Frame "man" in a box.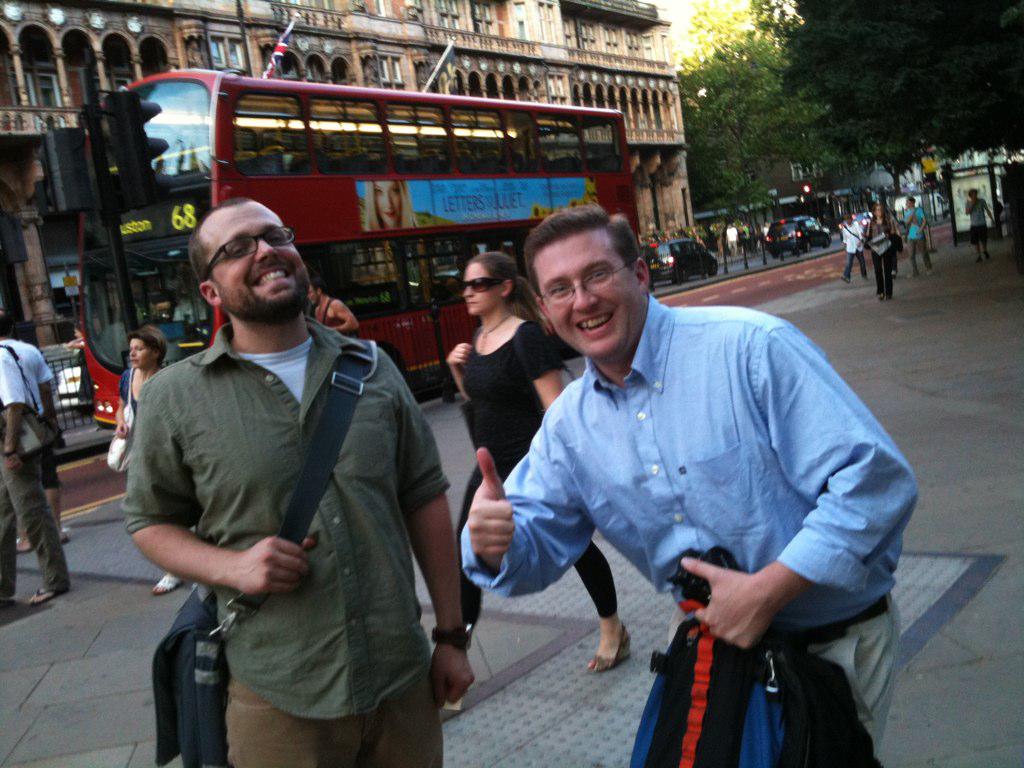
<bbox>841, 213, 869, 282</bbox>.
